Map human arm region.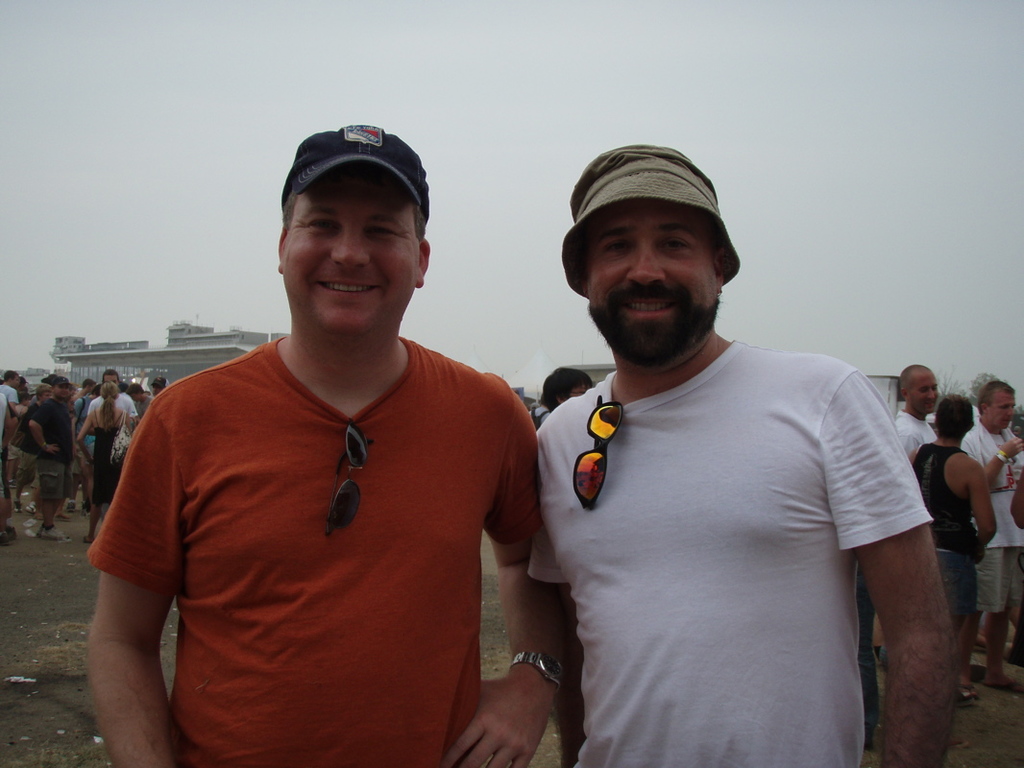
Mapped to BBox(87, 403, 95, 414).
